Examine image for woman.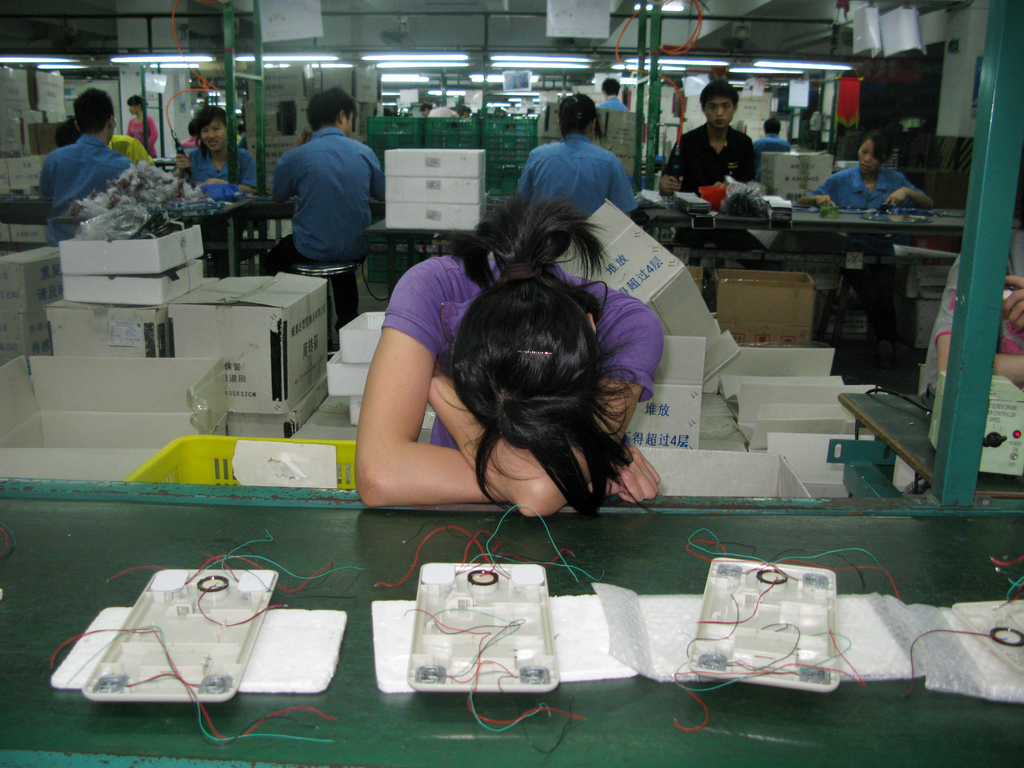
Examination result: box=[171, 106, 262, 198].
